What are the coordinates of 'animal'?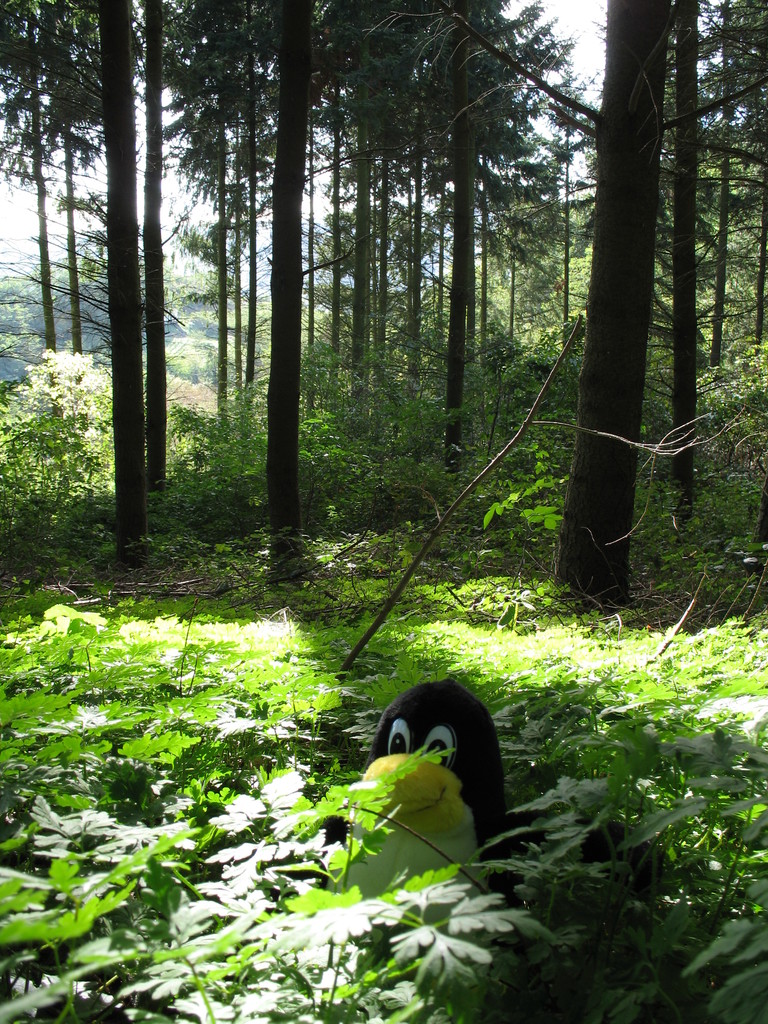
<region>333, 682, 547, 893</region>.
